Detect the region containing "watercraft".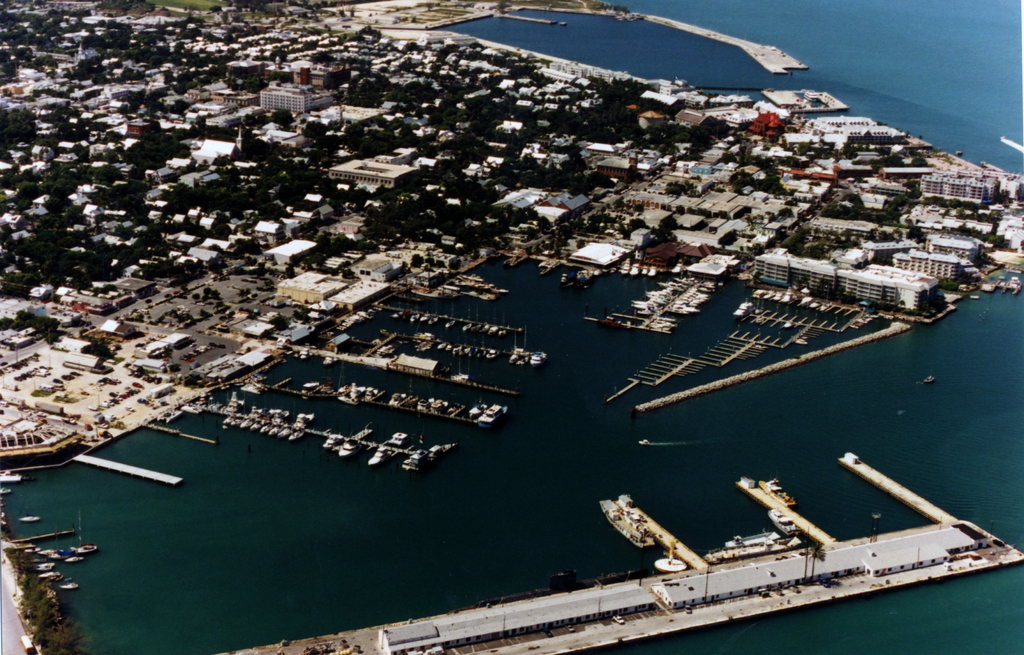
[left=411, top=303, right=423, bottom=318].
